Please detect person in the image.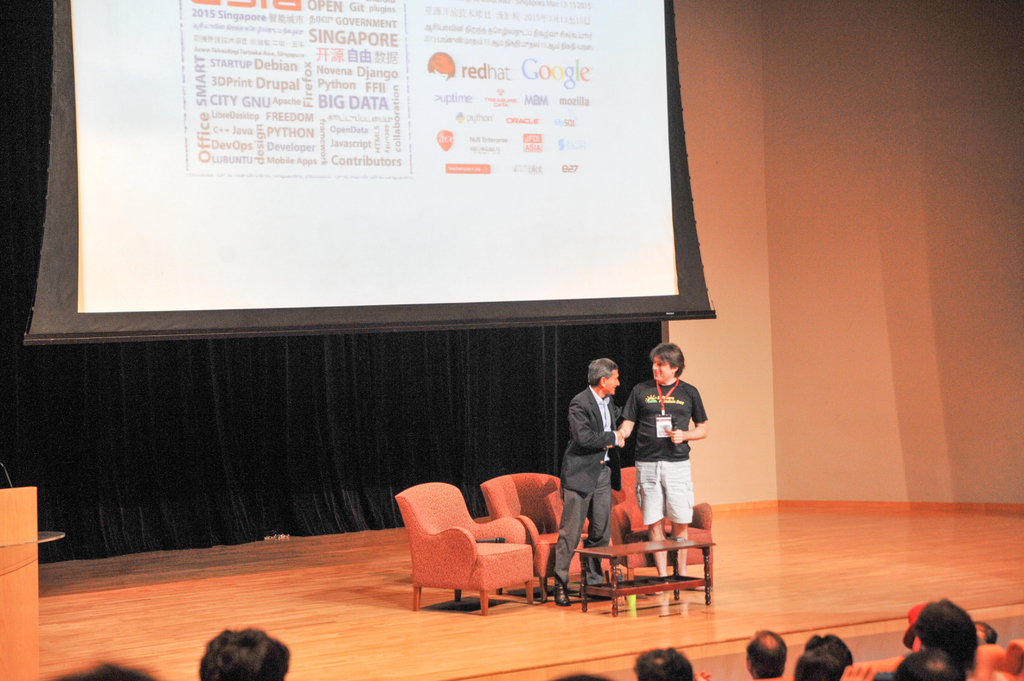
Rect(793, 648, 843, 680).
